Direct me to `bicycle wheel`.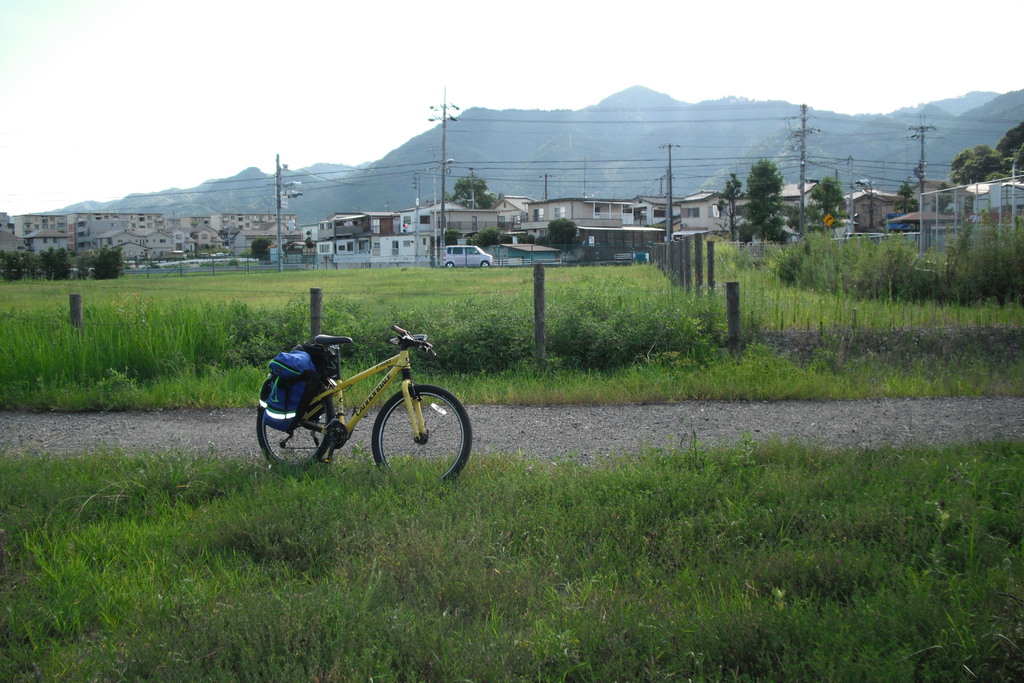
Direction: 257, 381, 332, 466.
